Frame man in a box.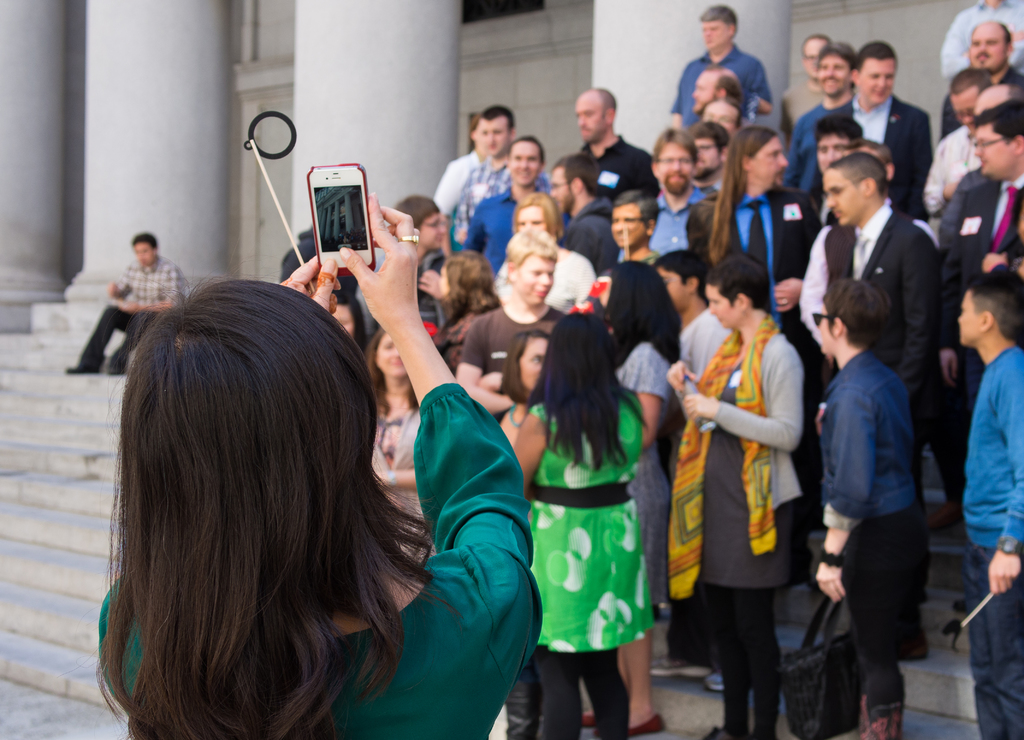
438/105/518/236.
